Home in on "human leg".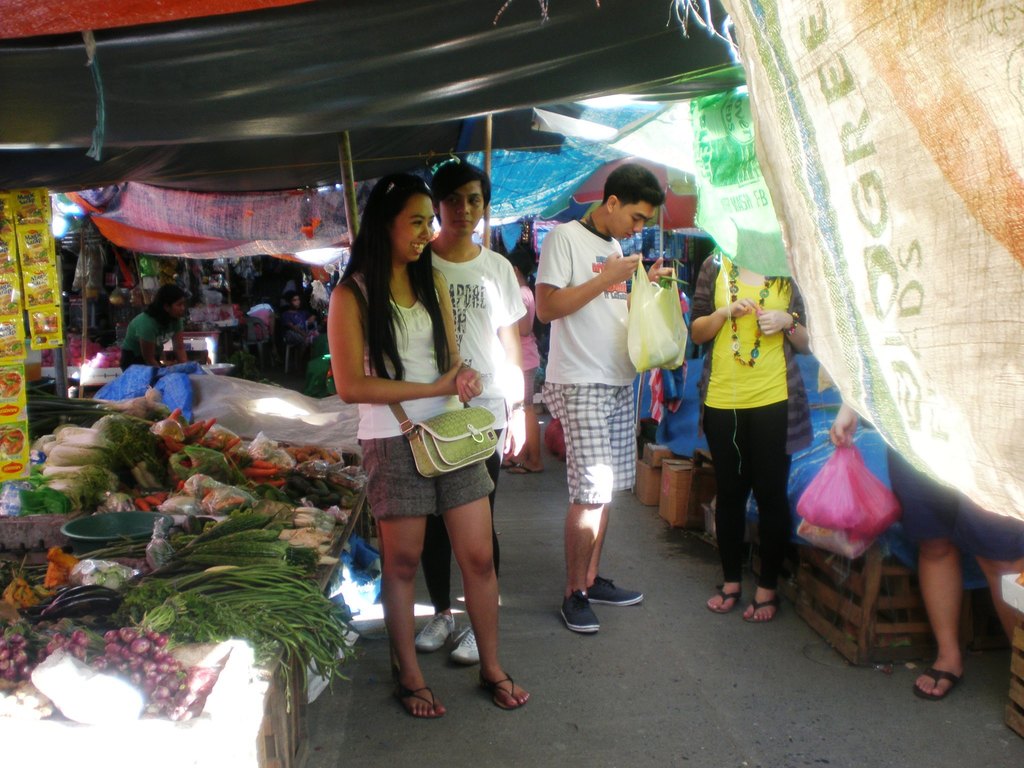
Homed in at crop(884, 445, 957, 700).
